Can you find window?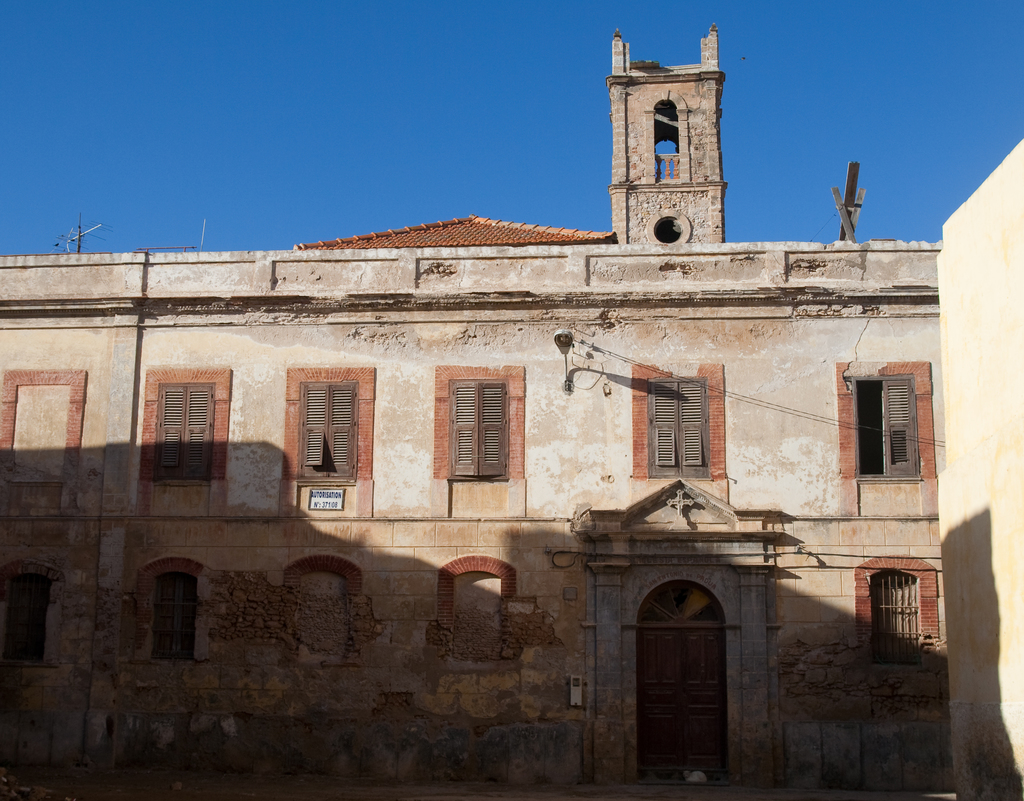
Yes, bounding box: <region>138, 367, 232, 484</region>.
